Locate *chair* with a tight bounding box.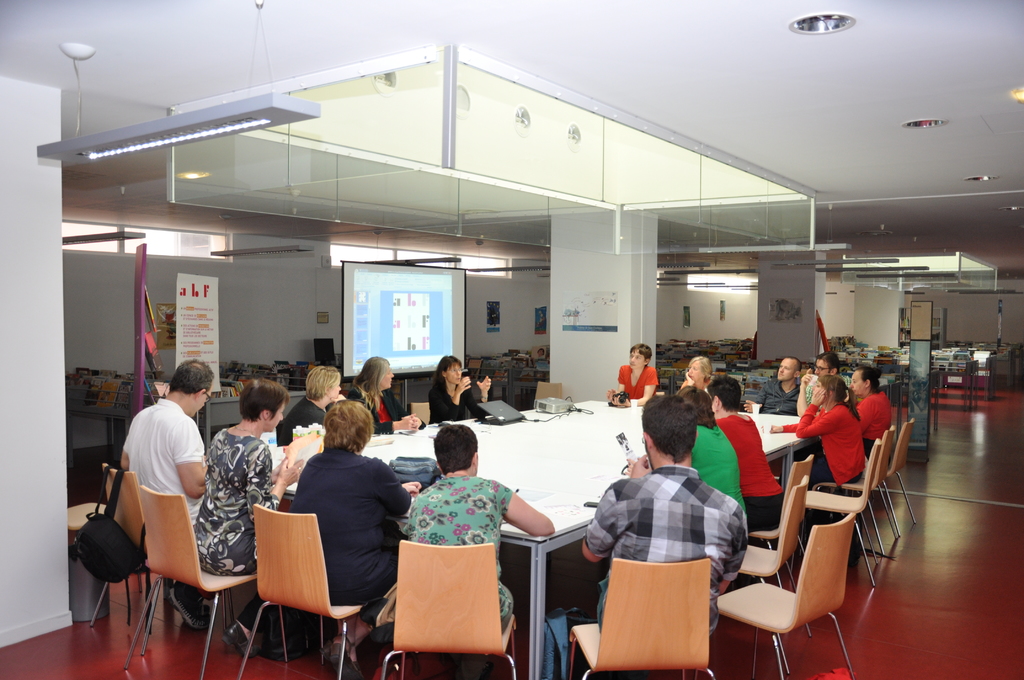
[left=566, top=557, right=719, bottom=679].
